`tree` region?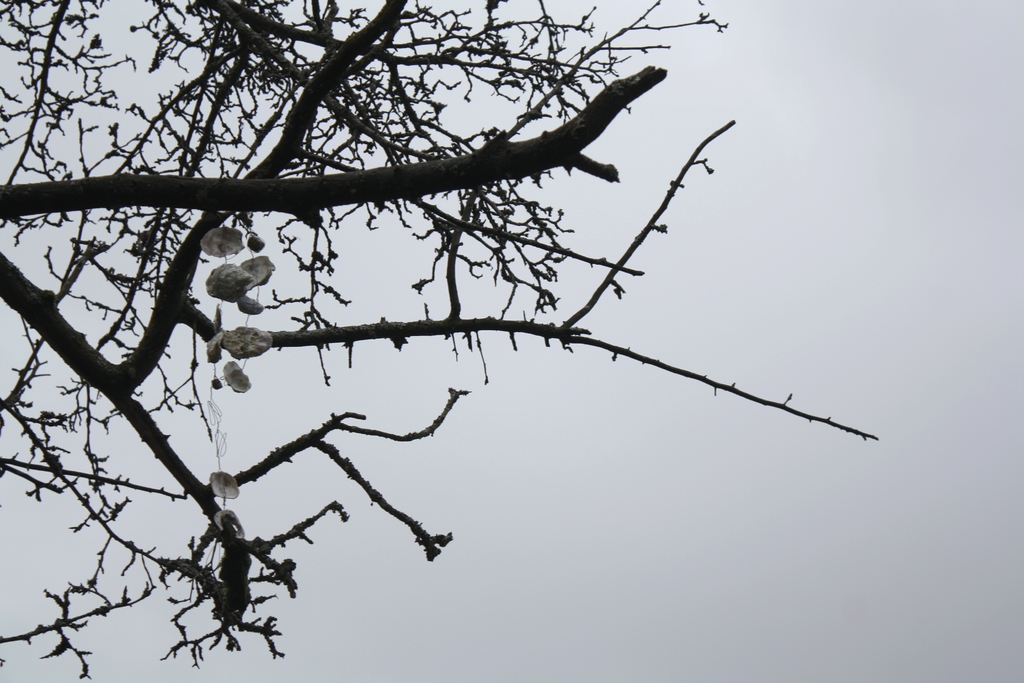
{"left": 0, "top": 0, "right": 915, "bottom": 668}
